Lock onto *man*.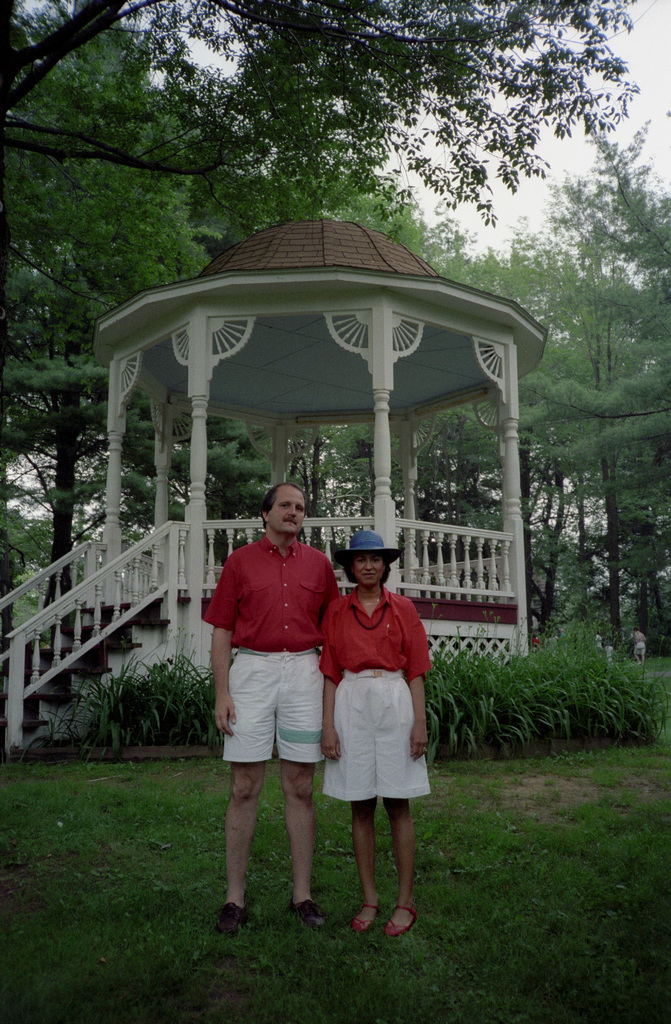
Locked: 214, 459, 348, 941.
